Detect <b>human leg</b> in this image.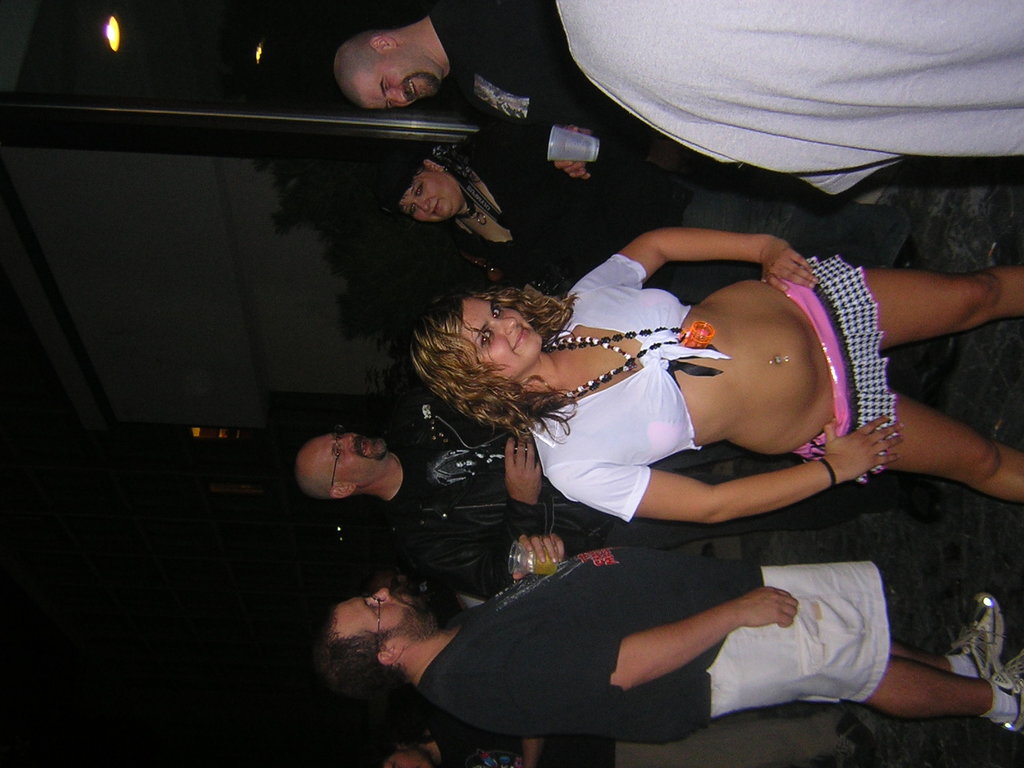
Detection: [x1=861, y1=260, x2=1023, y2=344].
